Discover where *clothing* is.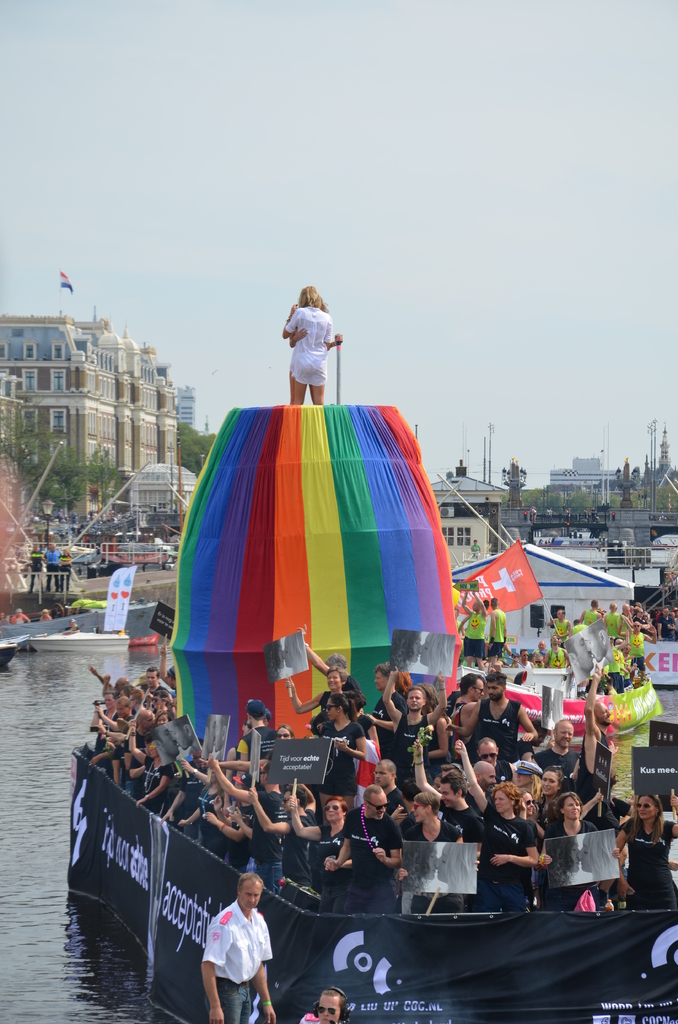
Discovered at <region>318, 691, 356, 729</region>.
